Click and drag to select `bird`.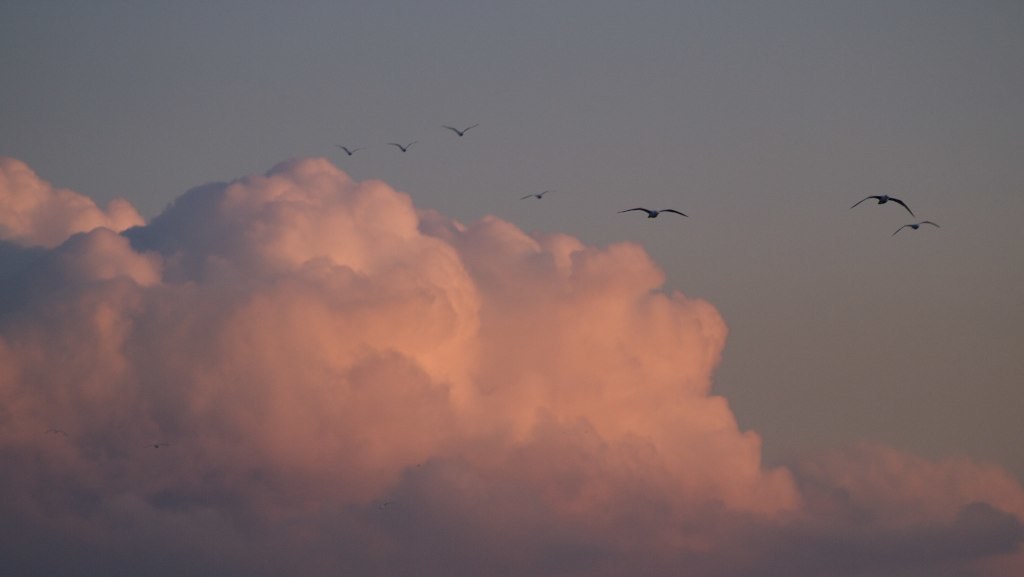
Selection: region(887, 218, 935, 237).
